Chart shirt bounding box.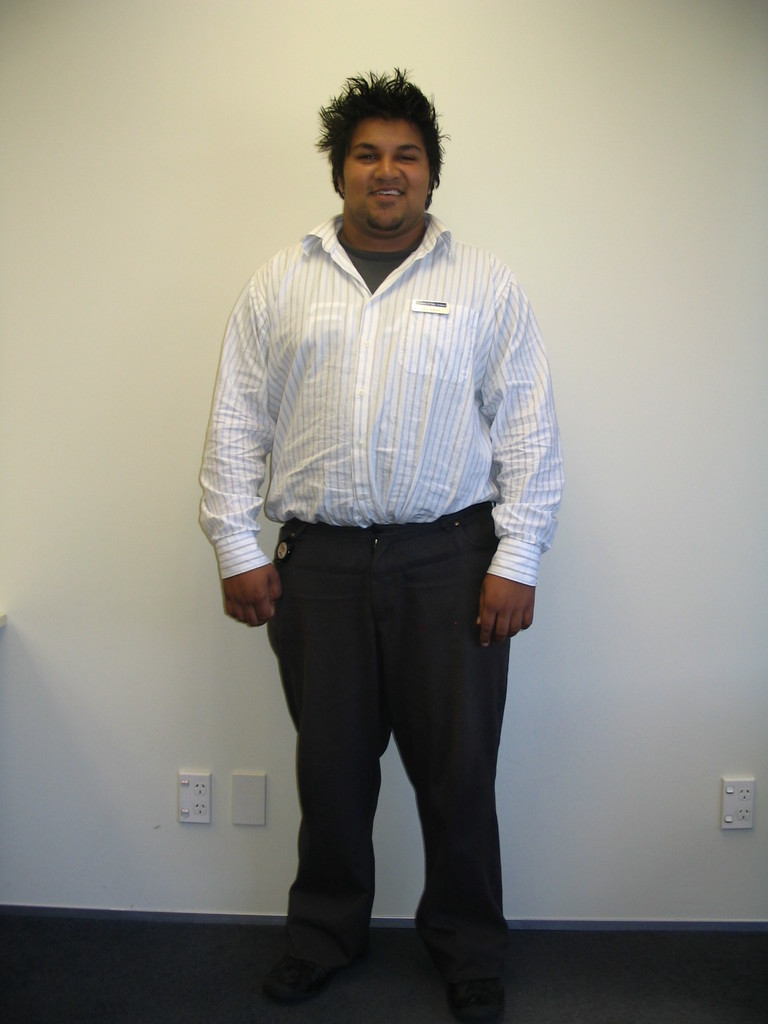
Charted: select_region(201, 212, 559, 582).
